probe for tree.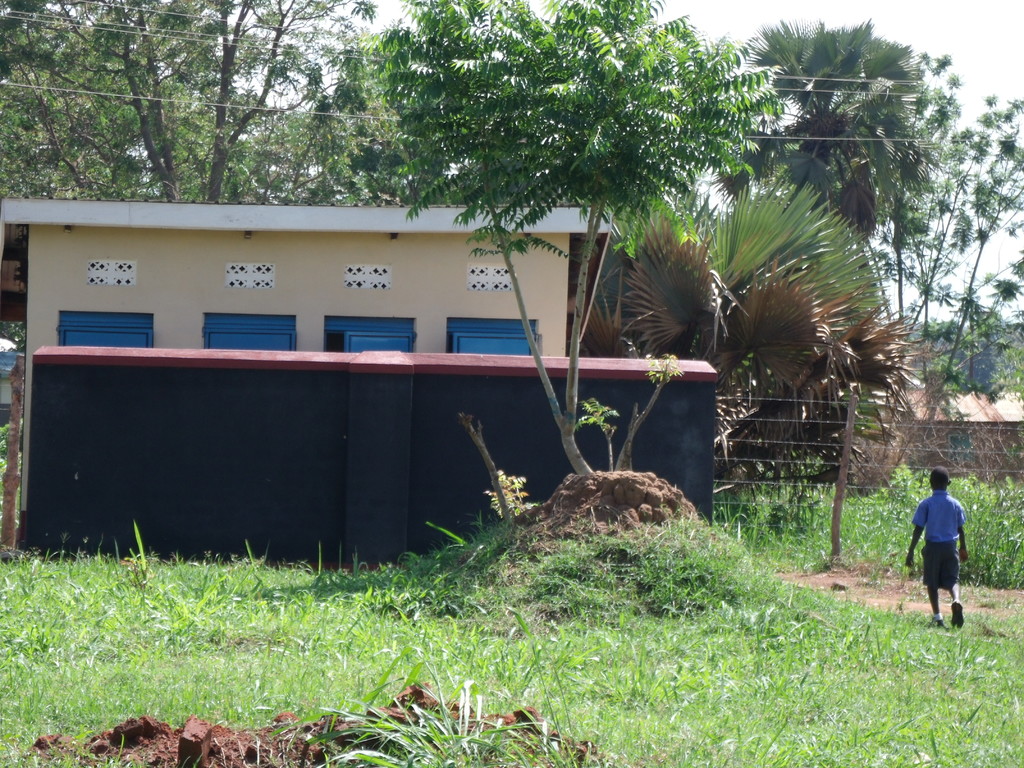
Probe result: x1=573 y1=166 x2=932 y2=515.
